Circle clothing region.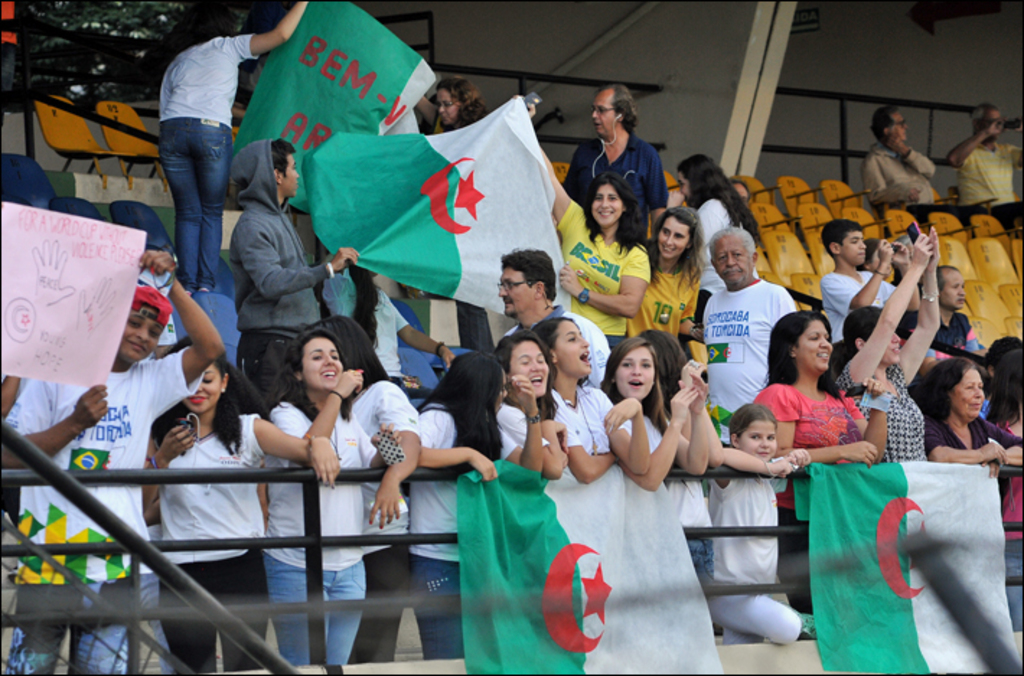
Region: <bbox>913, 307, 991, 365</bbox>.
